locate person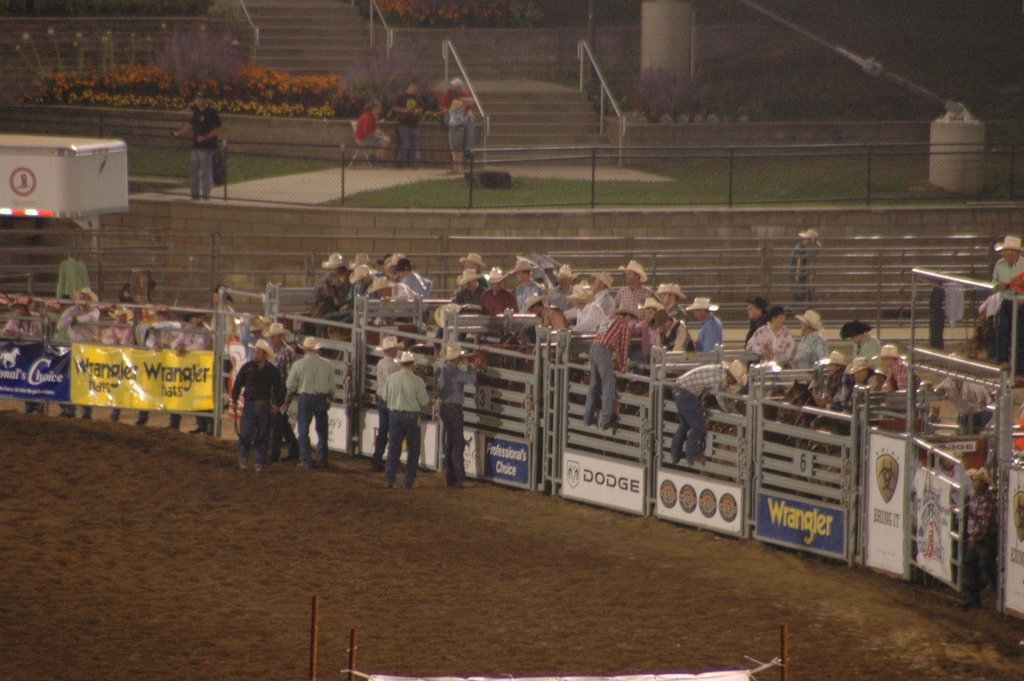
BBox(373, 335, 402, 470)
